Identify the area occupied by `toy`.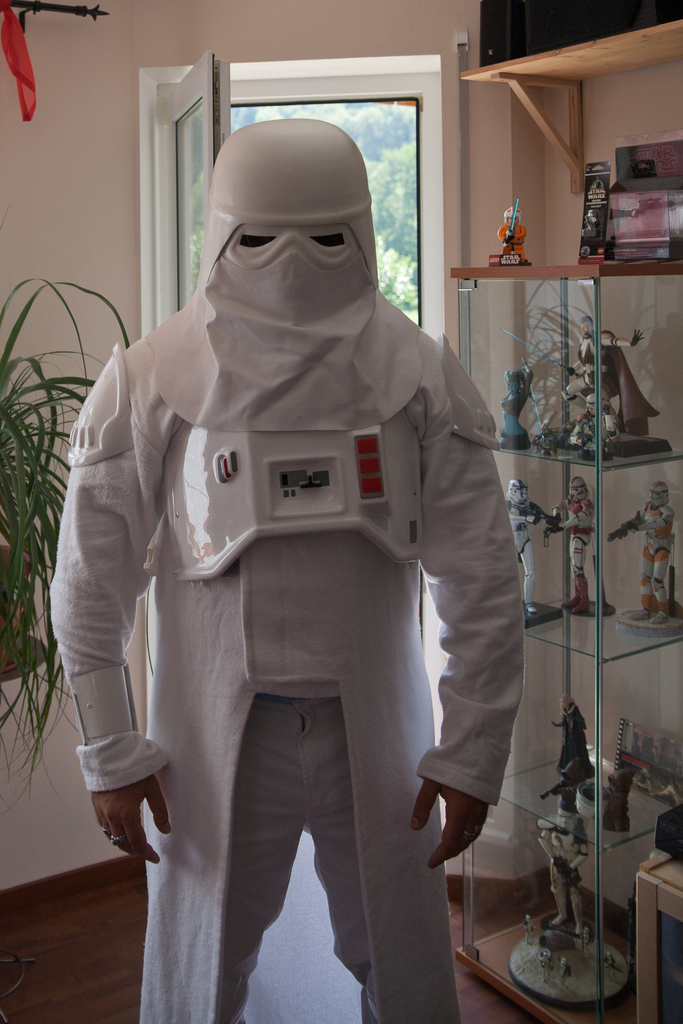
Area: box=[600, 767, 636, 830].
